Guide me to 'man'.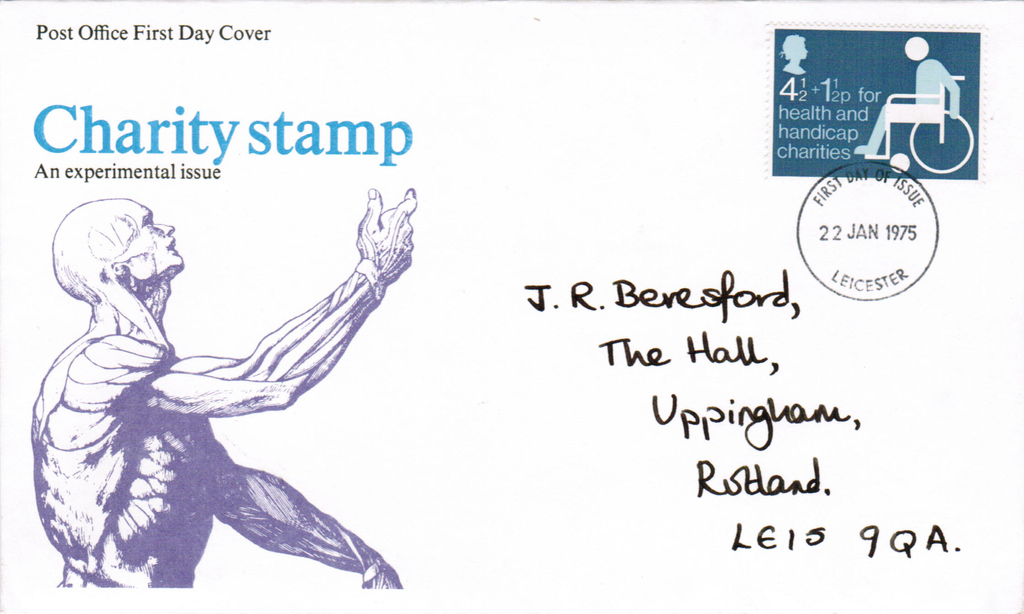
Guidance: [31,186,416,590].
